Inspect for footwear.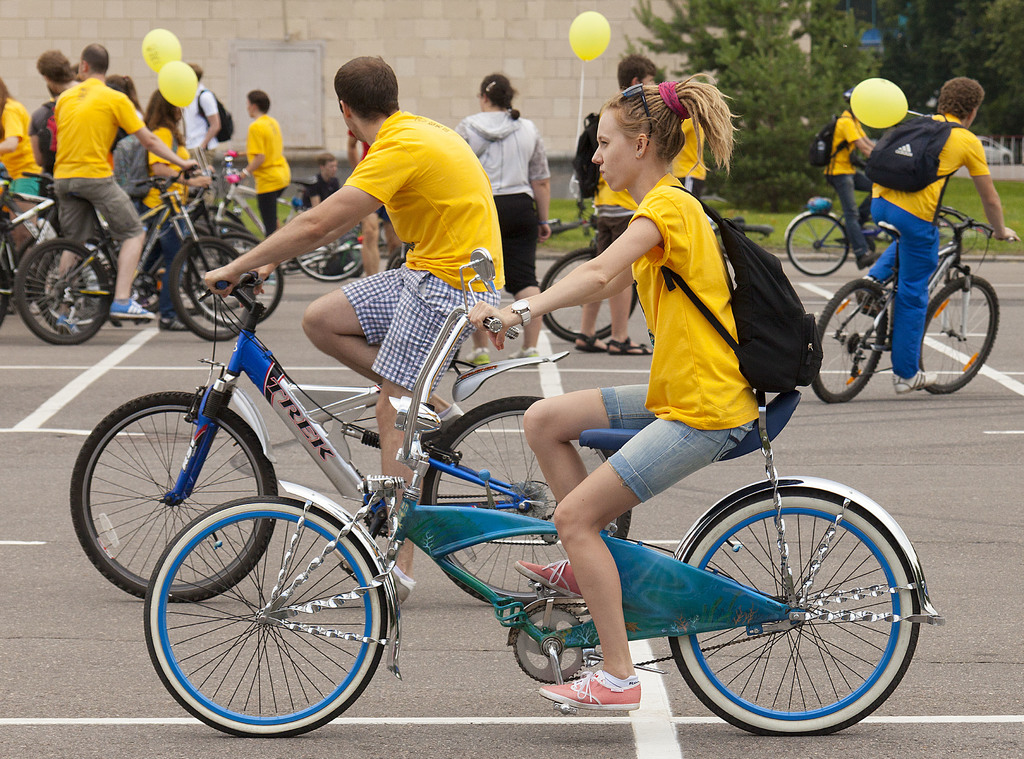
Inspection: locate(61, 314, 76, 332).
